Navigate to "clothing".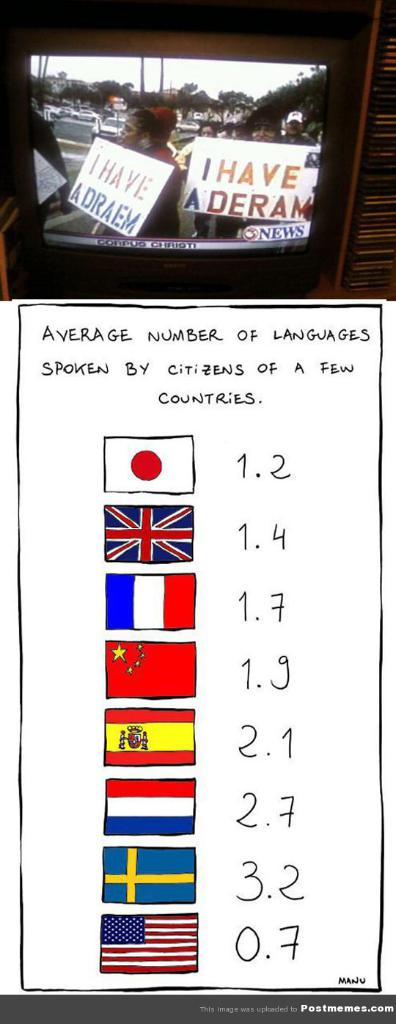
Navigation target: {"x1": 112, "y1": 117, "x2": 199, "y2": 249}.
